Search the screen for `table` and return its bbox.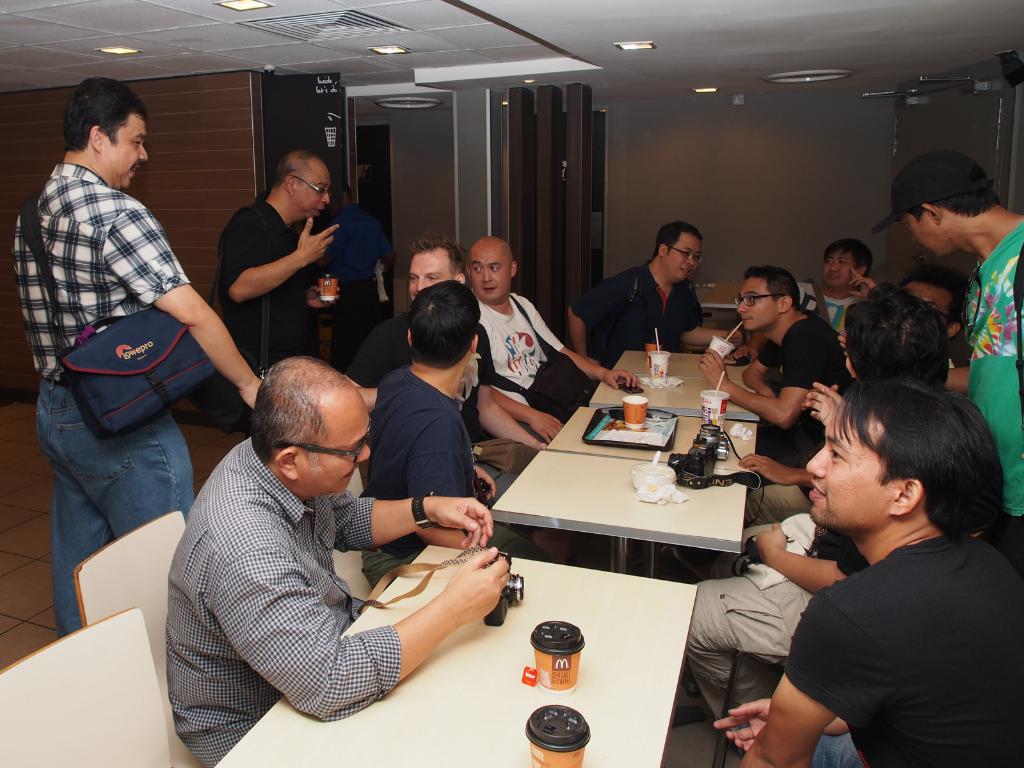
Found: box(540, 404, 757, 473).
